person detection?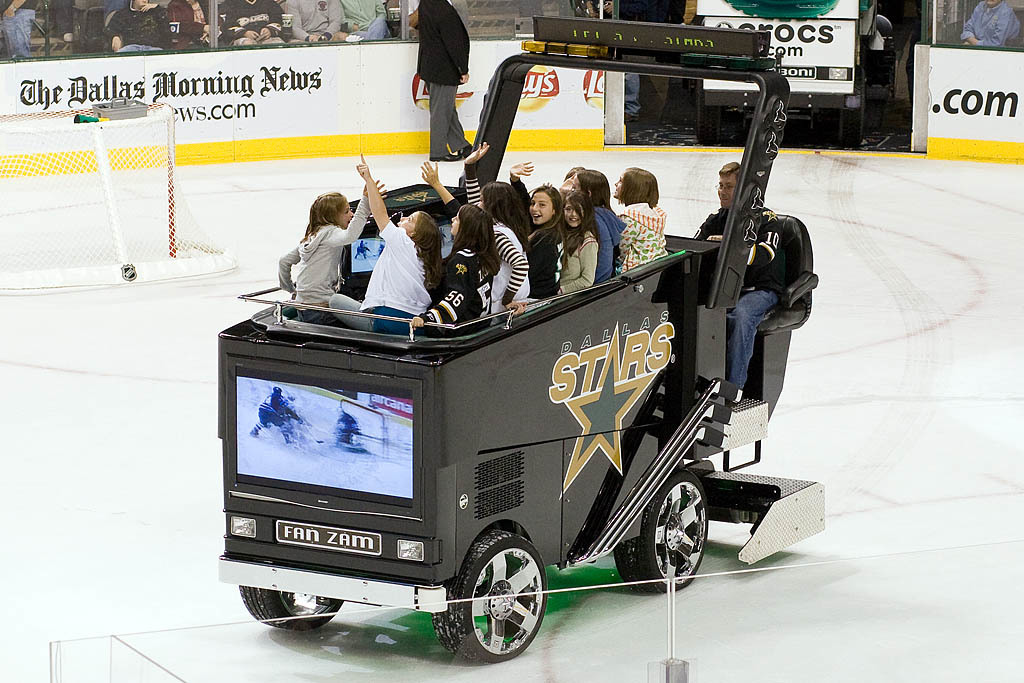
<box>327,145,448,336</box>
